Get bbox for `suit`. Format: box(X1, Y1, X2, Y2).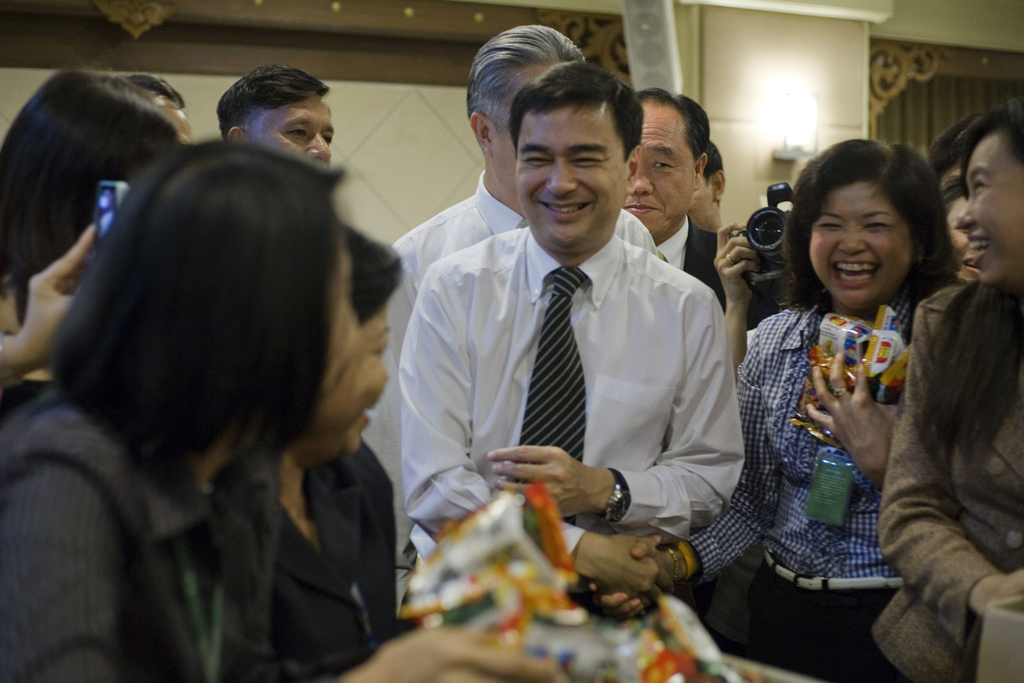
box(649, 218, 780, 334).
